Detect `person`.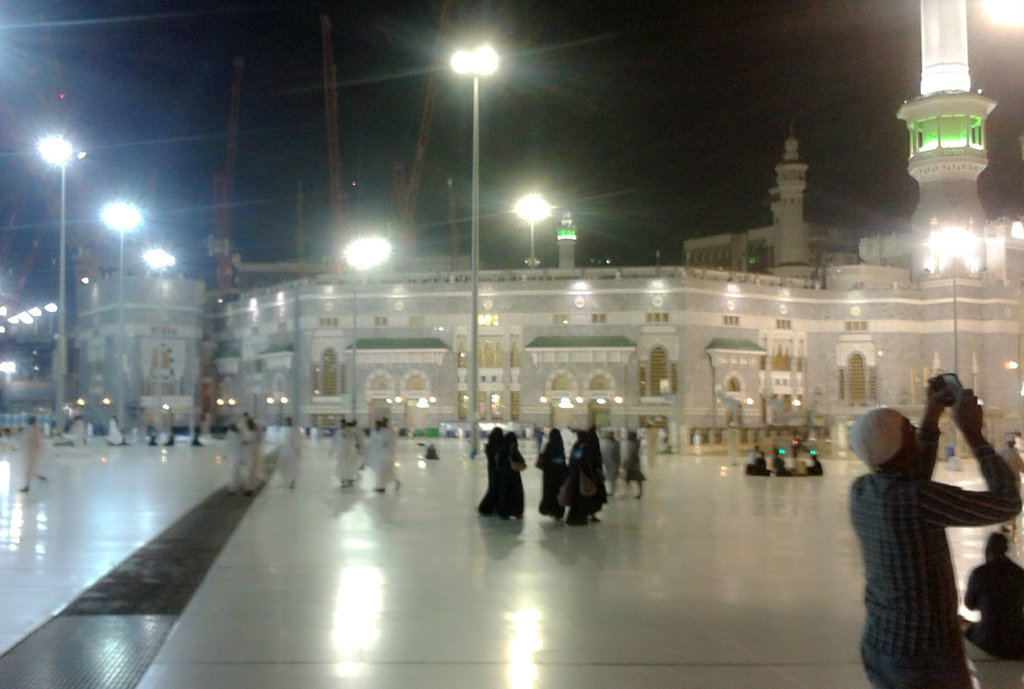
Detected at <region>280, 414, 306, 492</region>.
